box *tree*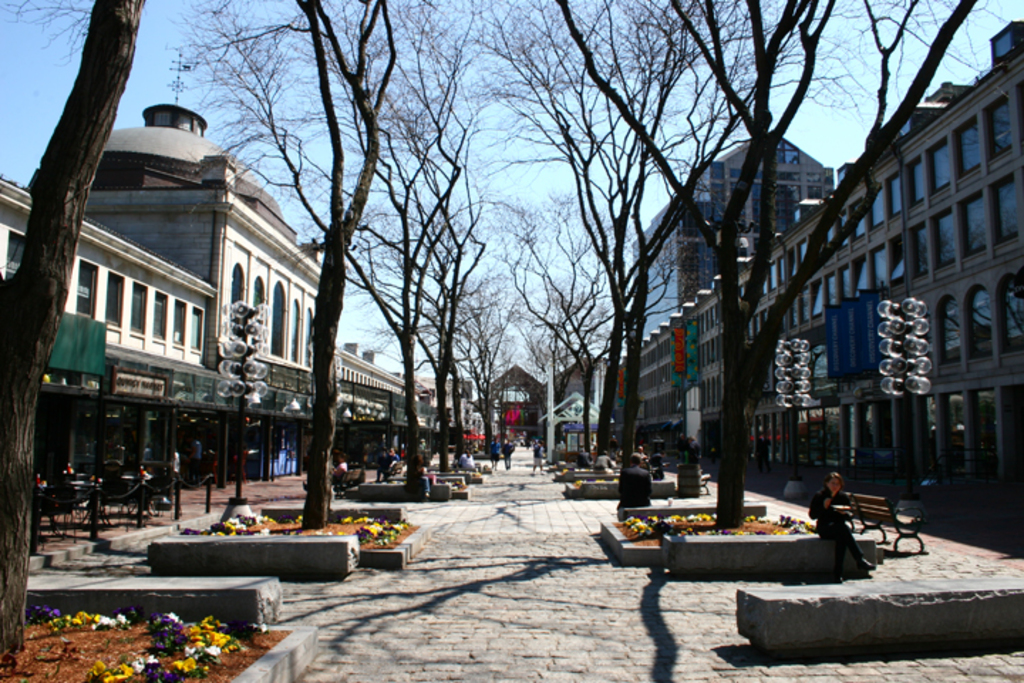
(left=398, top=252, right=479, bottom=460)
